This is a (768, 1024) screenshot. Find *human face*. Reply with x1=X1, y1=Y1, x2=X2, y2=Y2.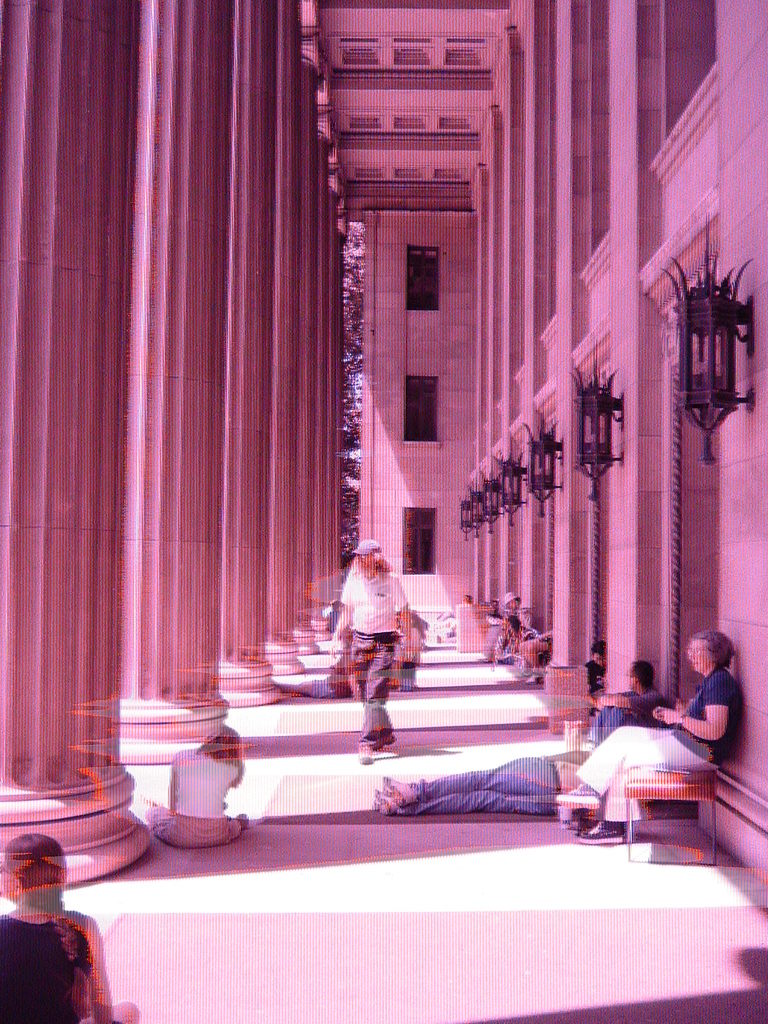
x1=687, y1=638, x2=714, y2=676.
